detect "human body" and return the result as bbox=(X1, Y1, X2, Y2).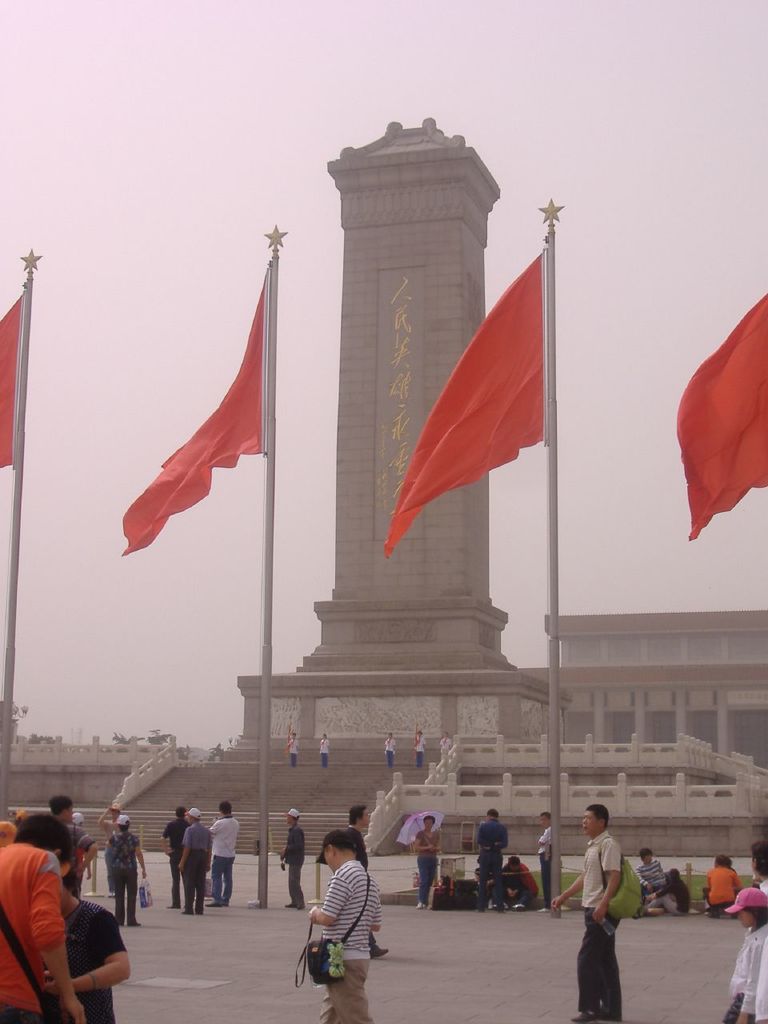
bbox=(386, 738, 398, 766).
